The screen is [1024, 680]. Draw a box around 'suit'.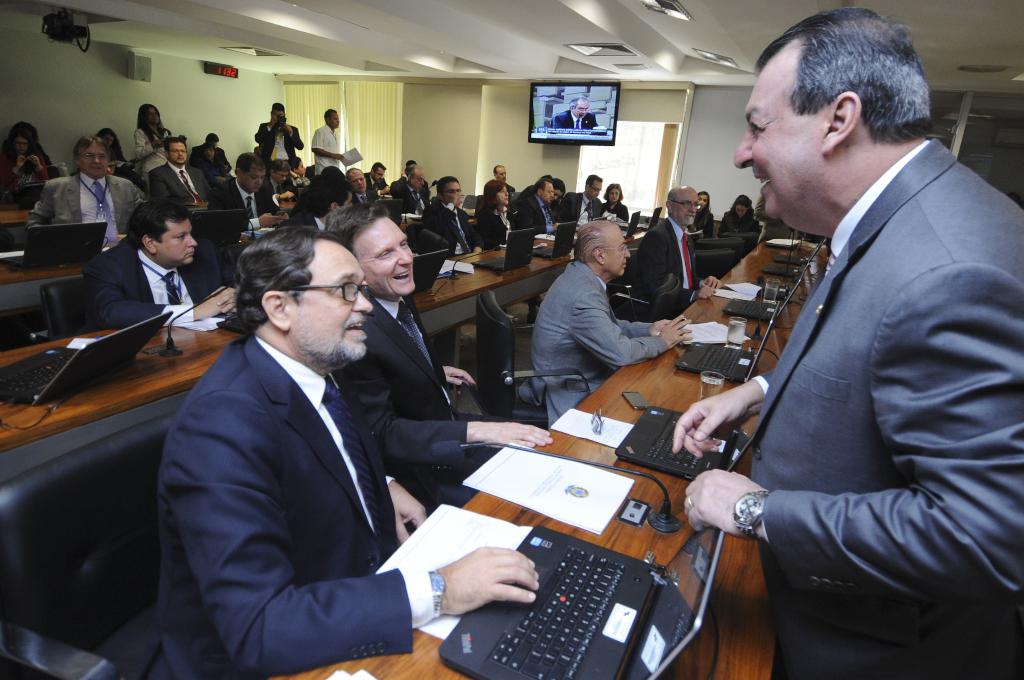
x1=348 y1=189 x2=380 y2=210.
